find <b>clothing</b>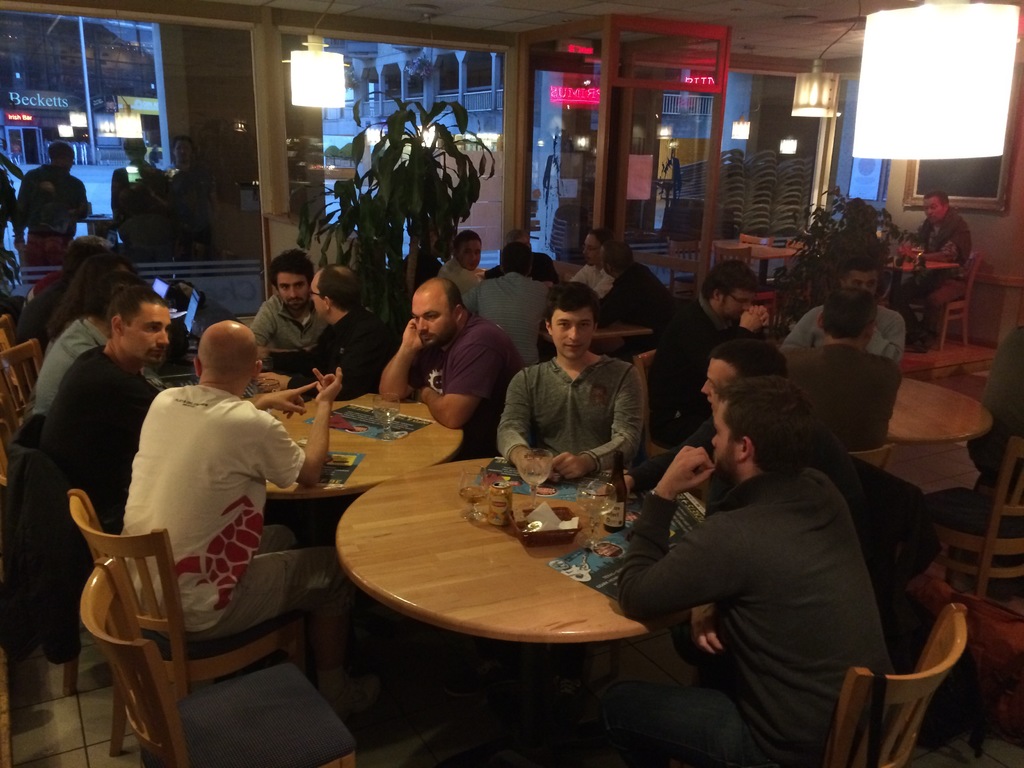
select_region(117, 353, 305, 606)
